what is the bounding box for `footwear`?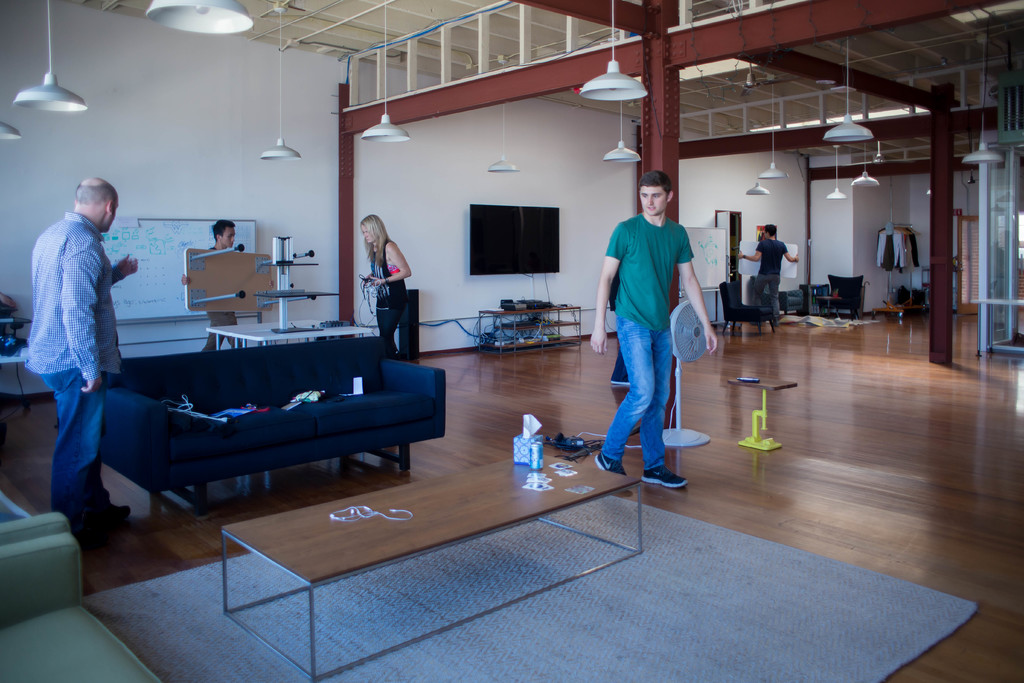
[x1=91, y1=500, x2=126, y2=520].
